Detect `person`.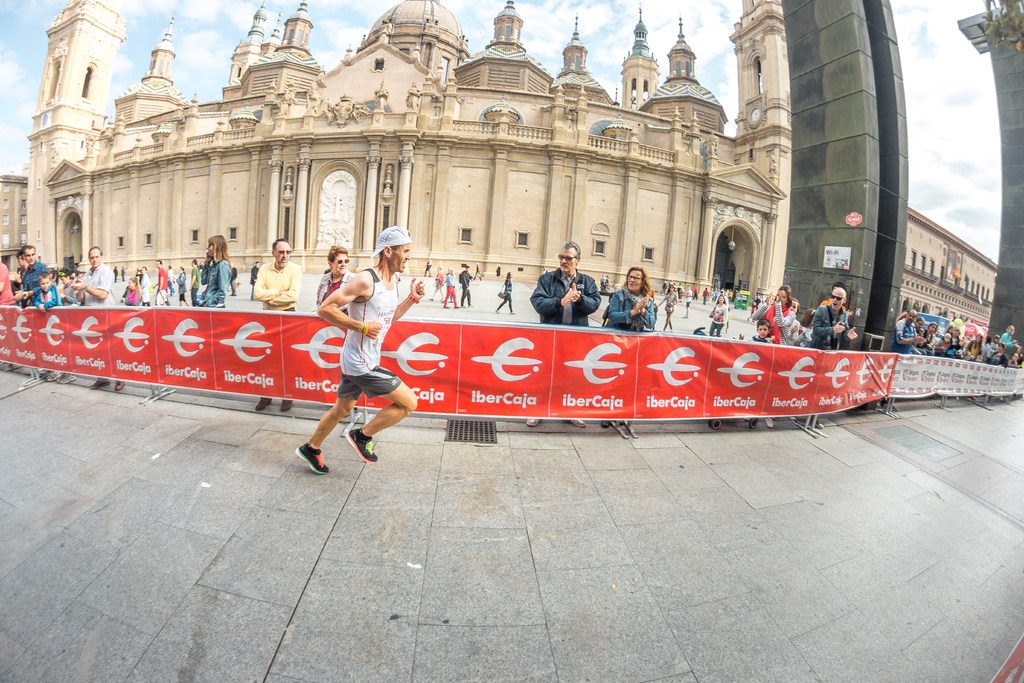
Detected at region(598, 265, 658, 428).
